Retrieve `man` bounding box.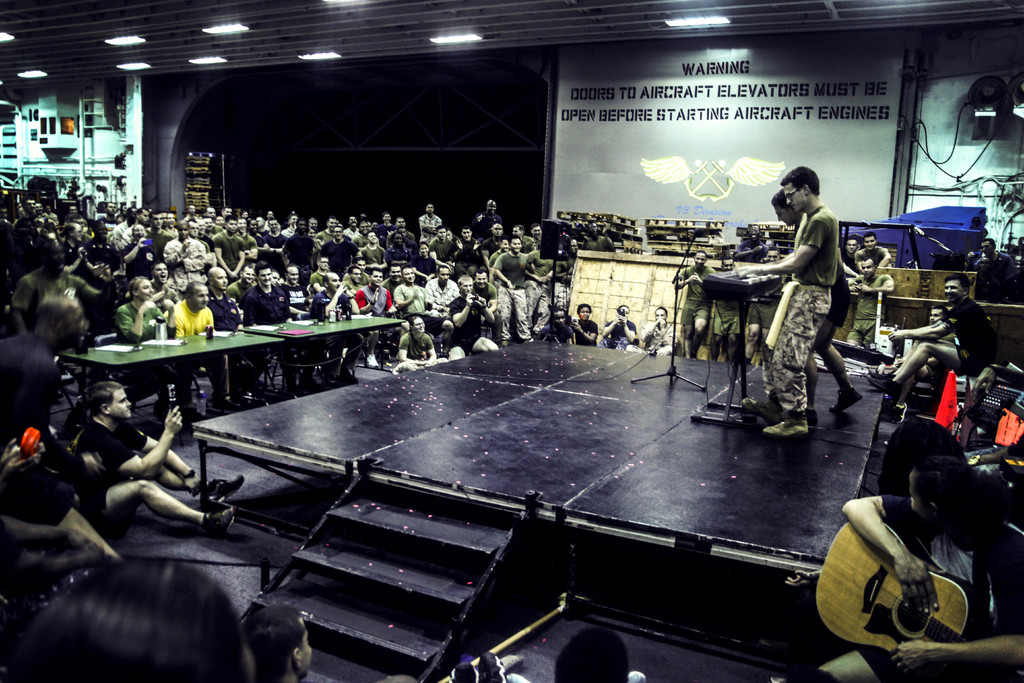
Bounding box: 732 243 788 369.
